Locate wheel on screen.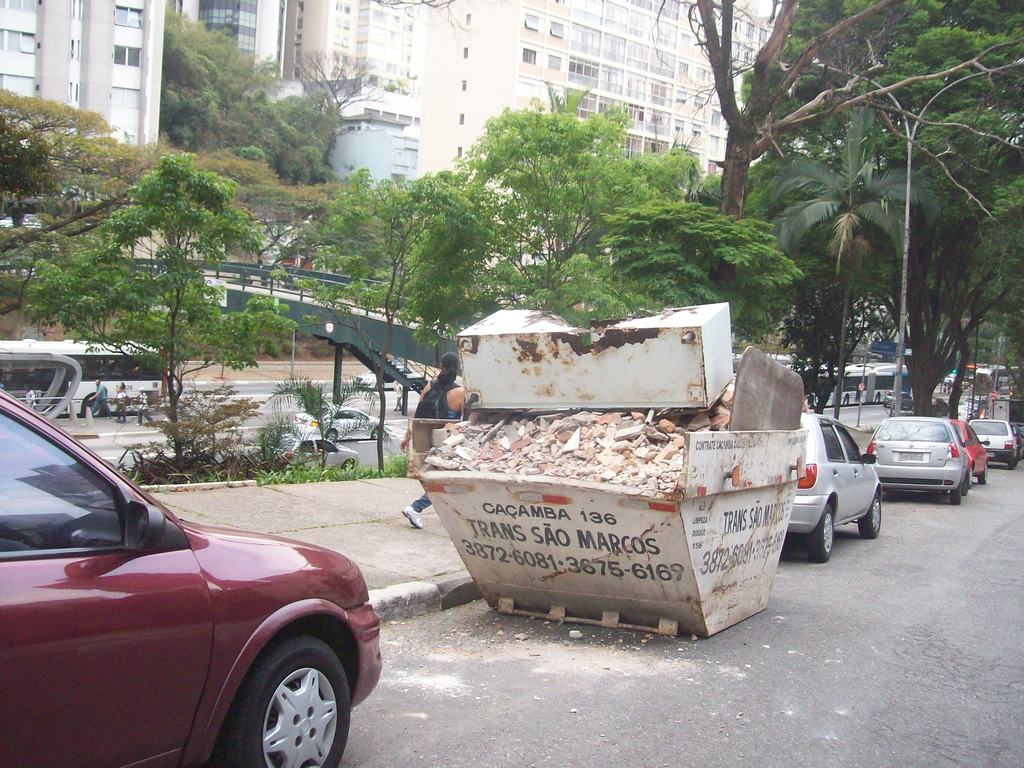
On screen at region(842, 396, 852, 410).
